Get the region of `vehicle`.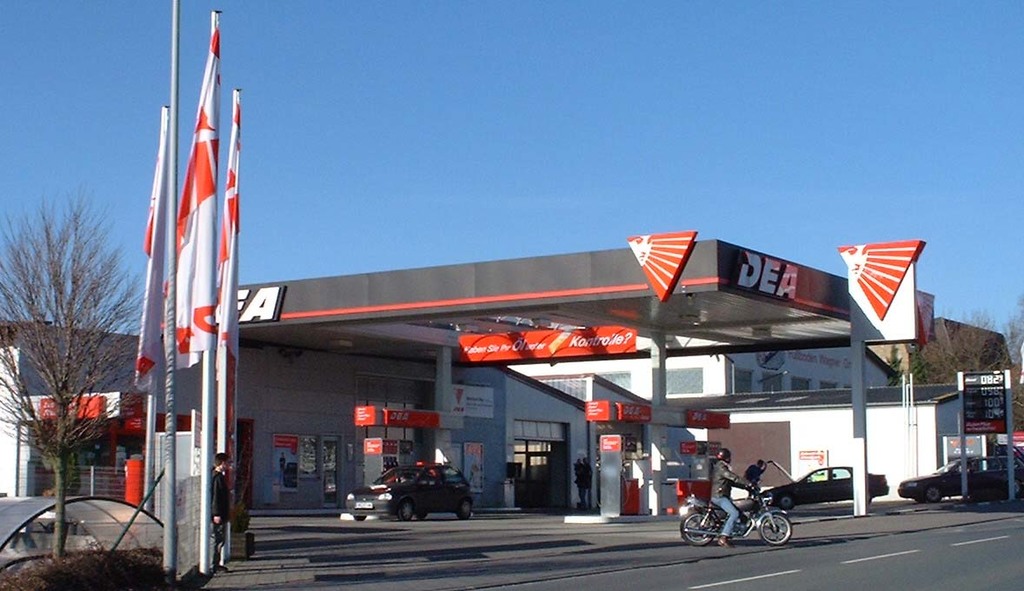
locate(760, 460, 890, 502).
